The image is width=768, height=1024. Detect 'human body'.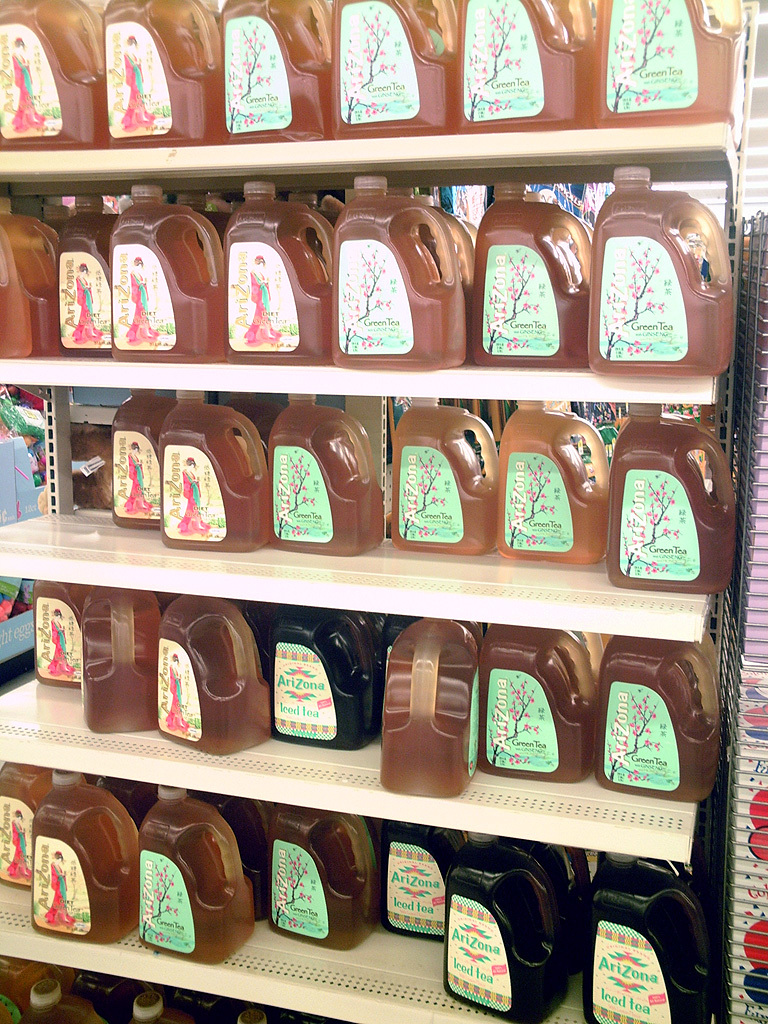
Detection: x1=114, y1=53, x2=161, y2=140.
